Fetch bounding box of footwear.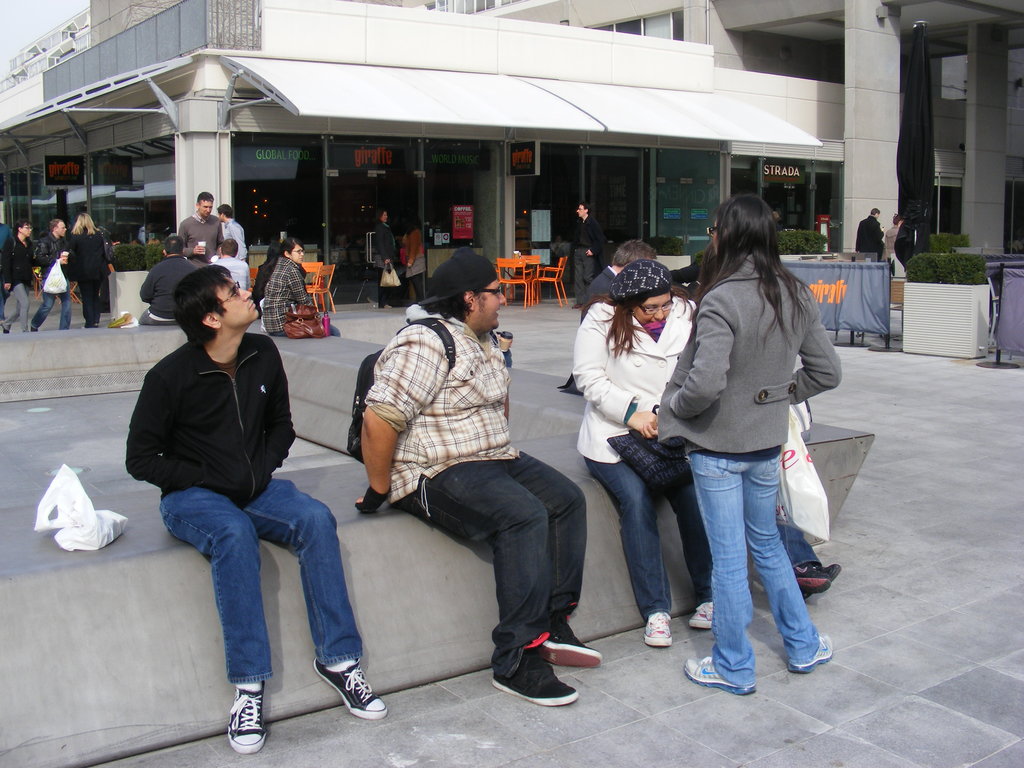
Bbox: 685, 653, 755, 691.
